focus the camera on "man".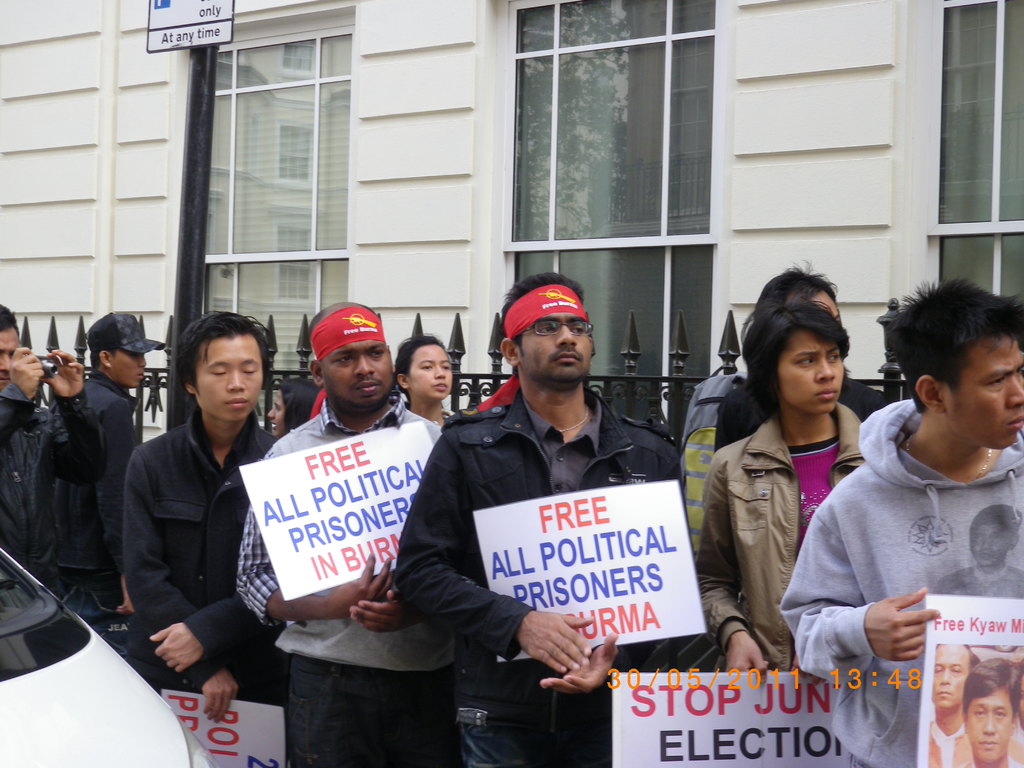
Focus region: [left=120, top=313, right=304, bottom=737].
